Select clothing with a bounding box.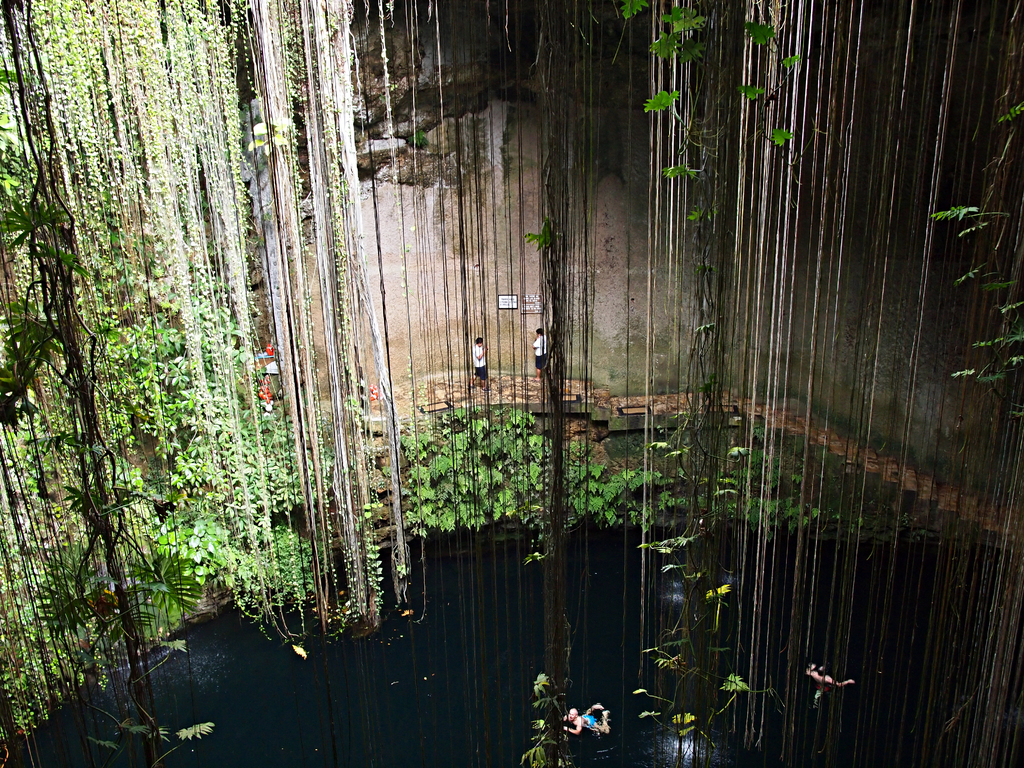
531 333 548 372.
